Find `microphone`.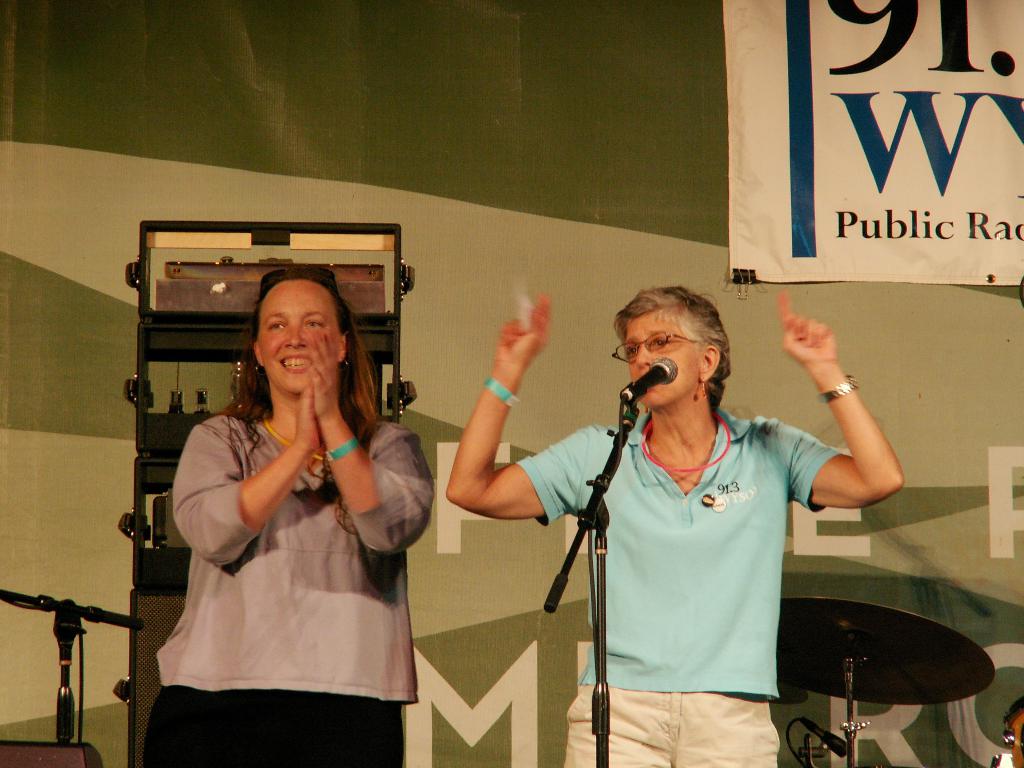
crop(801, 721, 847, 760).
